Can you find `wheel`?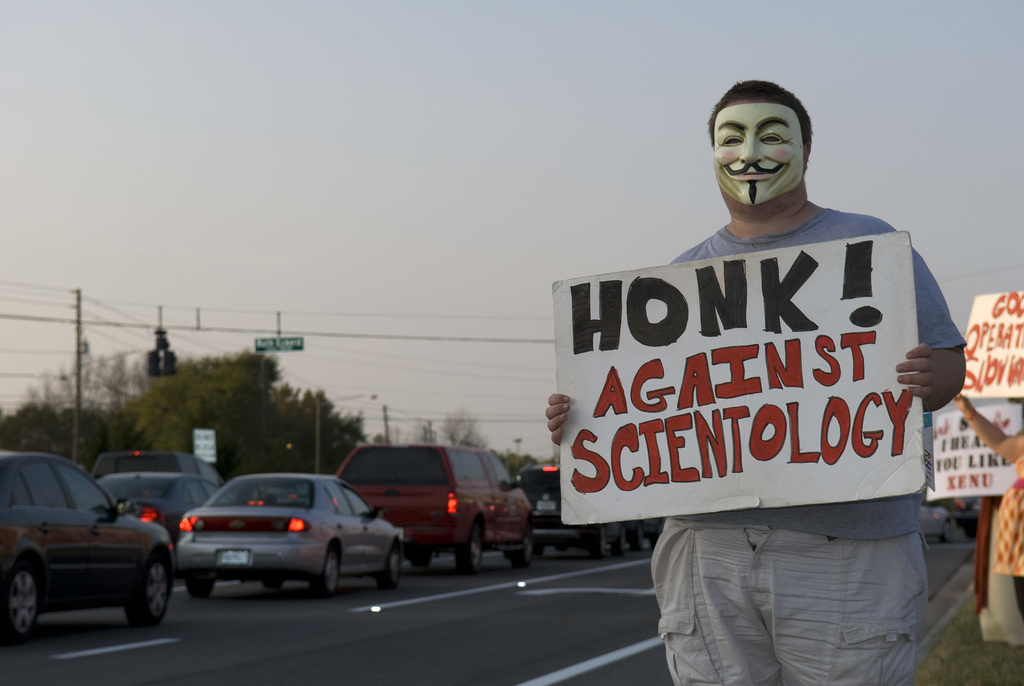
Yes, bounding box: [1, 561, 48, 635].
